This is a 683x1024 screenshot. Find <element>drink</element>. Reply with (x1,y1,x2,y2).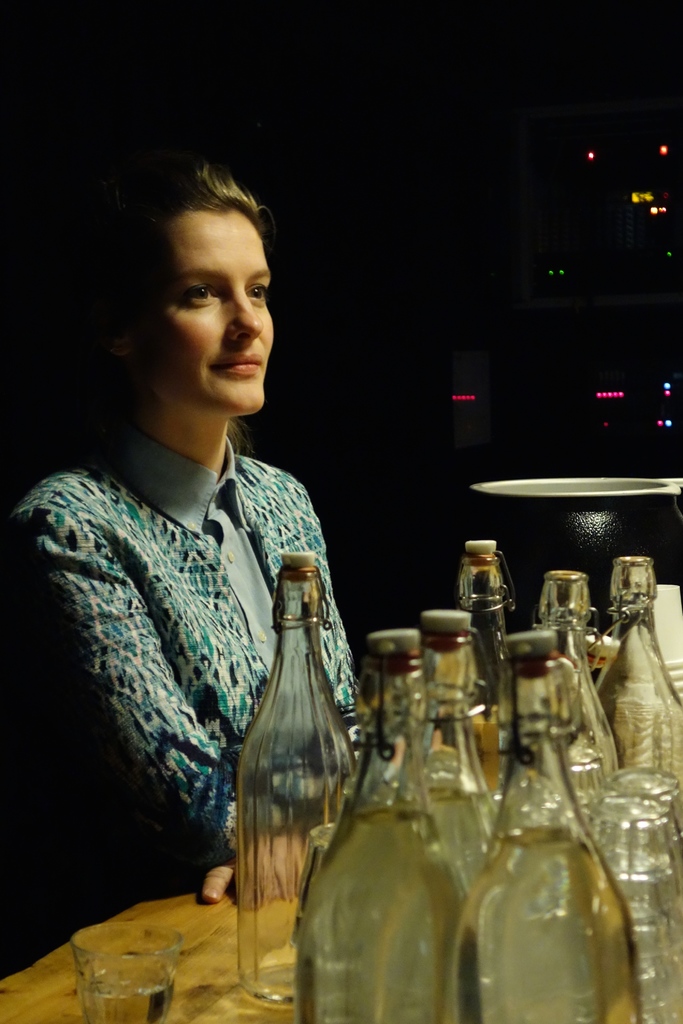
(463,700,498,792).
